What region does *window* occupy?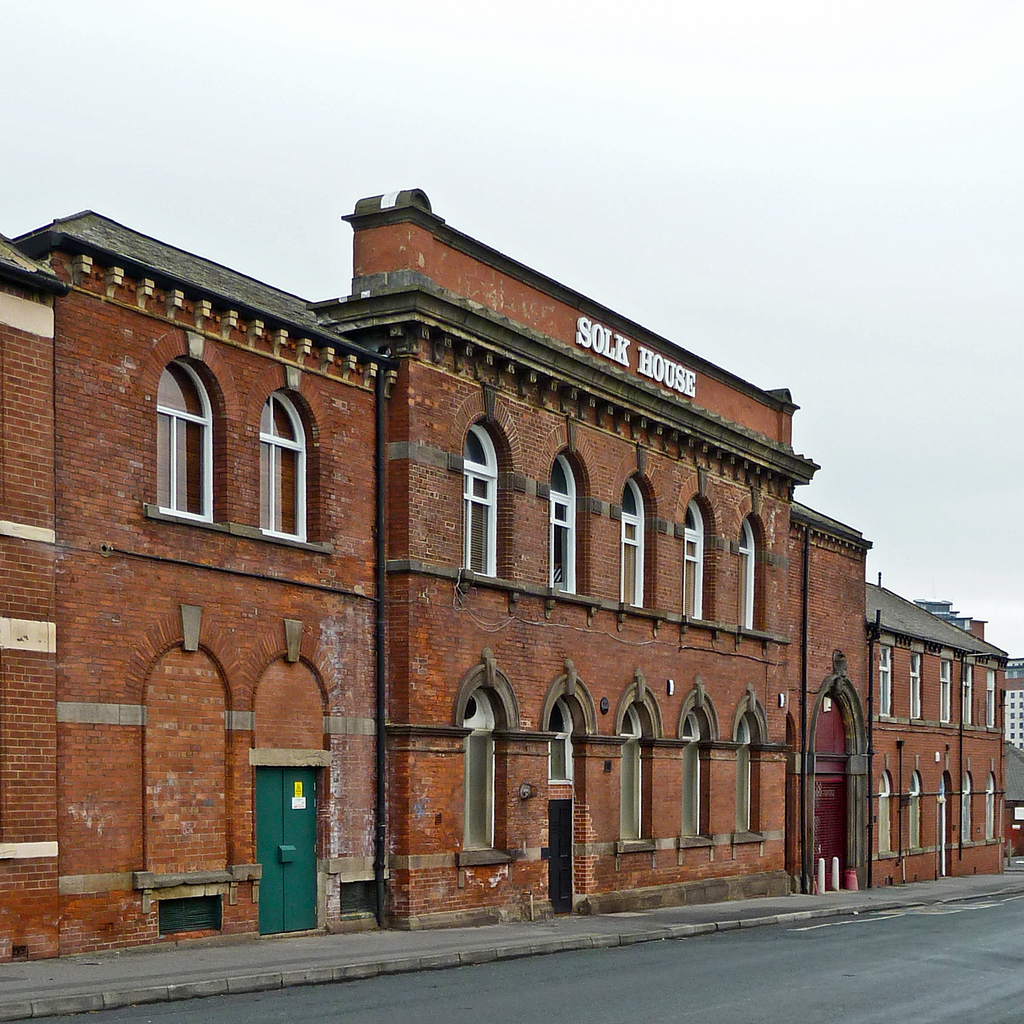
(452,379,520,594).
